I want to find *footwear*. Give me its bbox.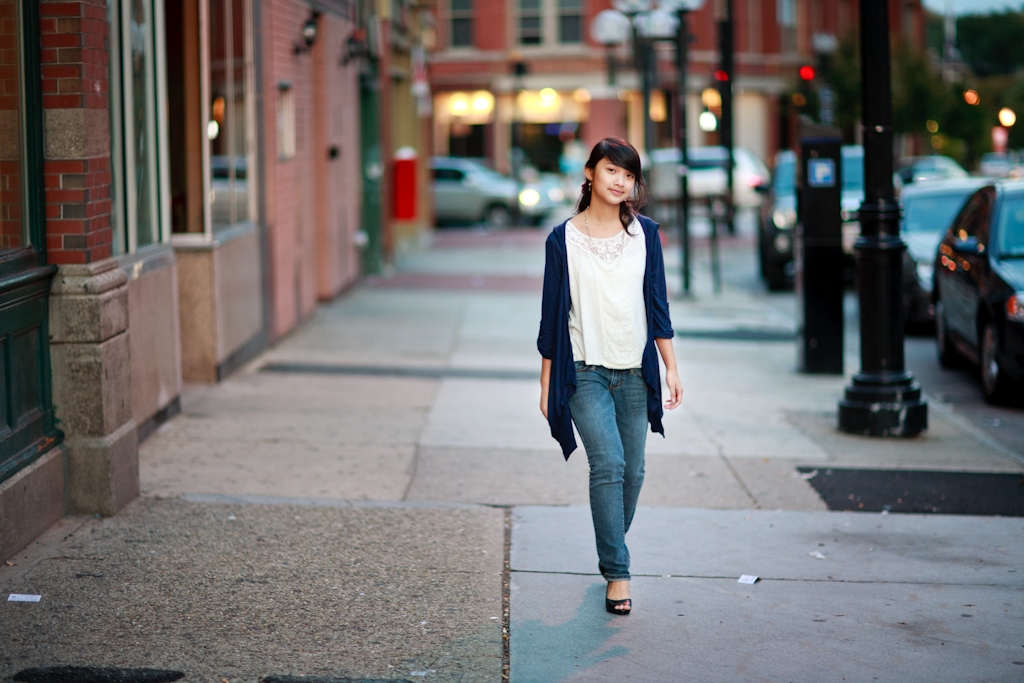
{"left": 600, "top": 578, "right": 632, "bottom": 612}.
